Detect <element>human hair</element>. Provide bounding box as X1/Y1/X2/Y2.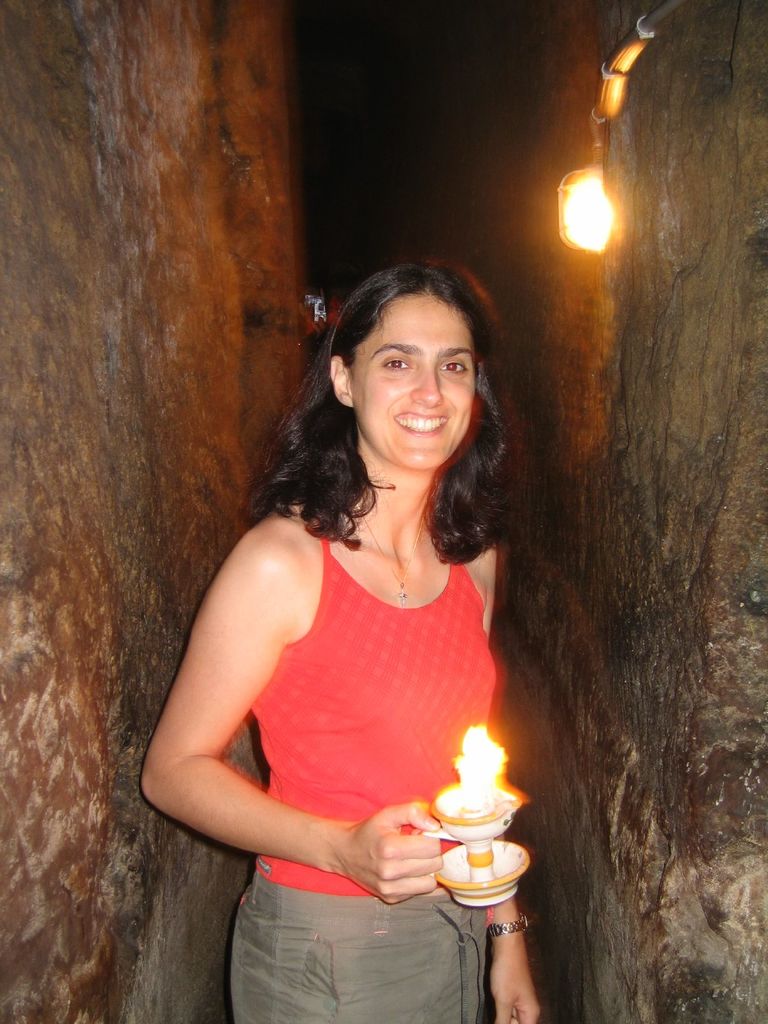
310/246/520/504.
